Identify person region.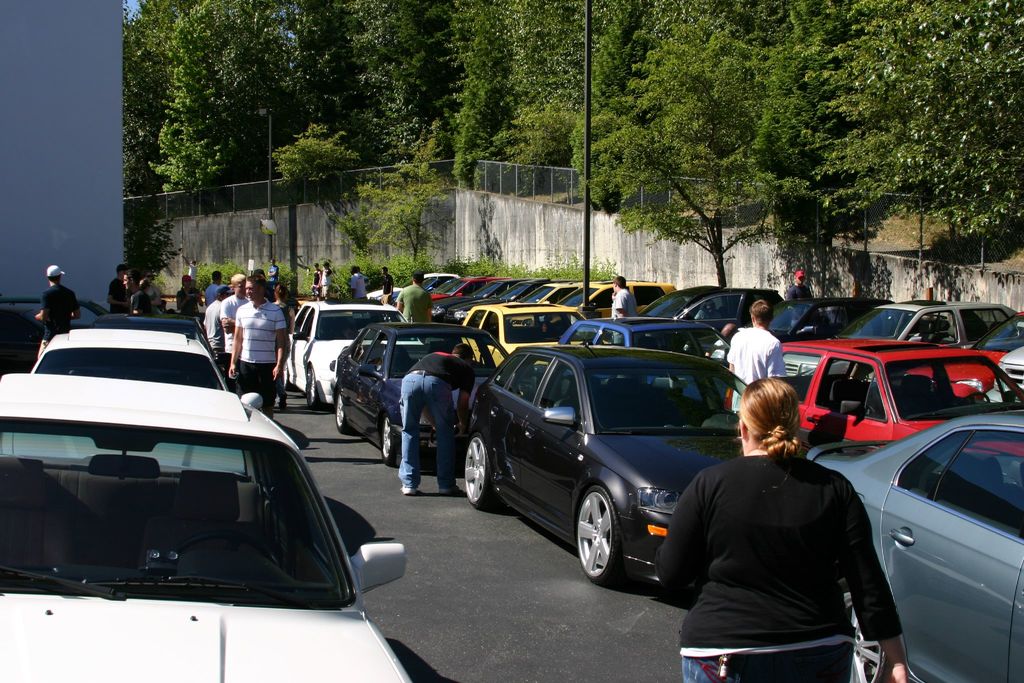
Region: (left=122, top=265, right=142, bottom=311).
